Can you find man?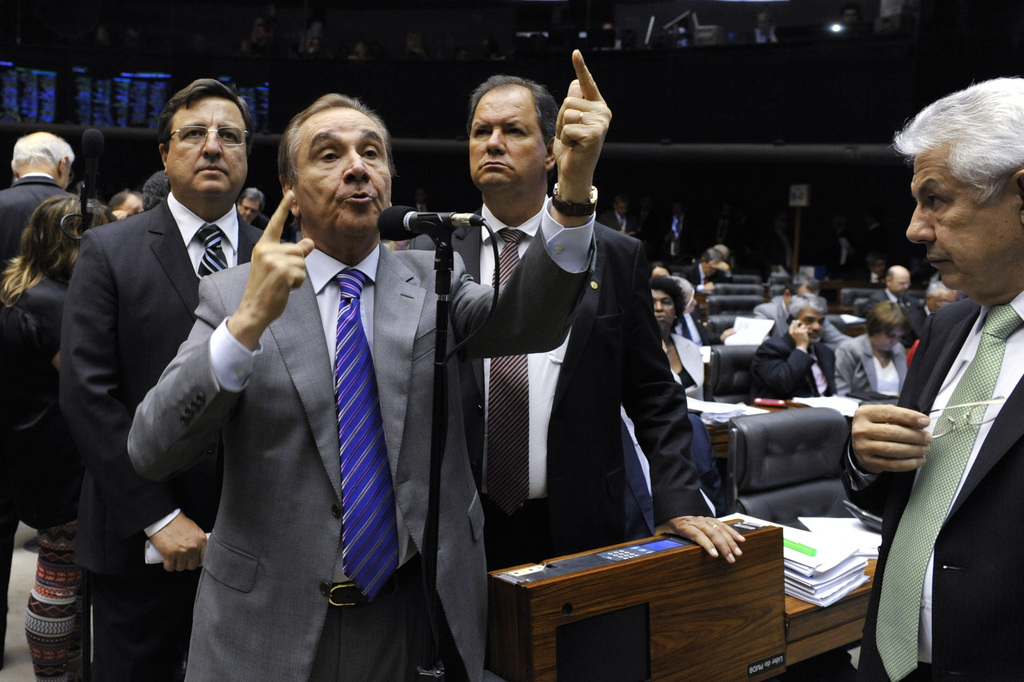
Yes, bounding box: Rect(866, 265, 914, 318).
